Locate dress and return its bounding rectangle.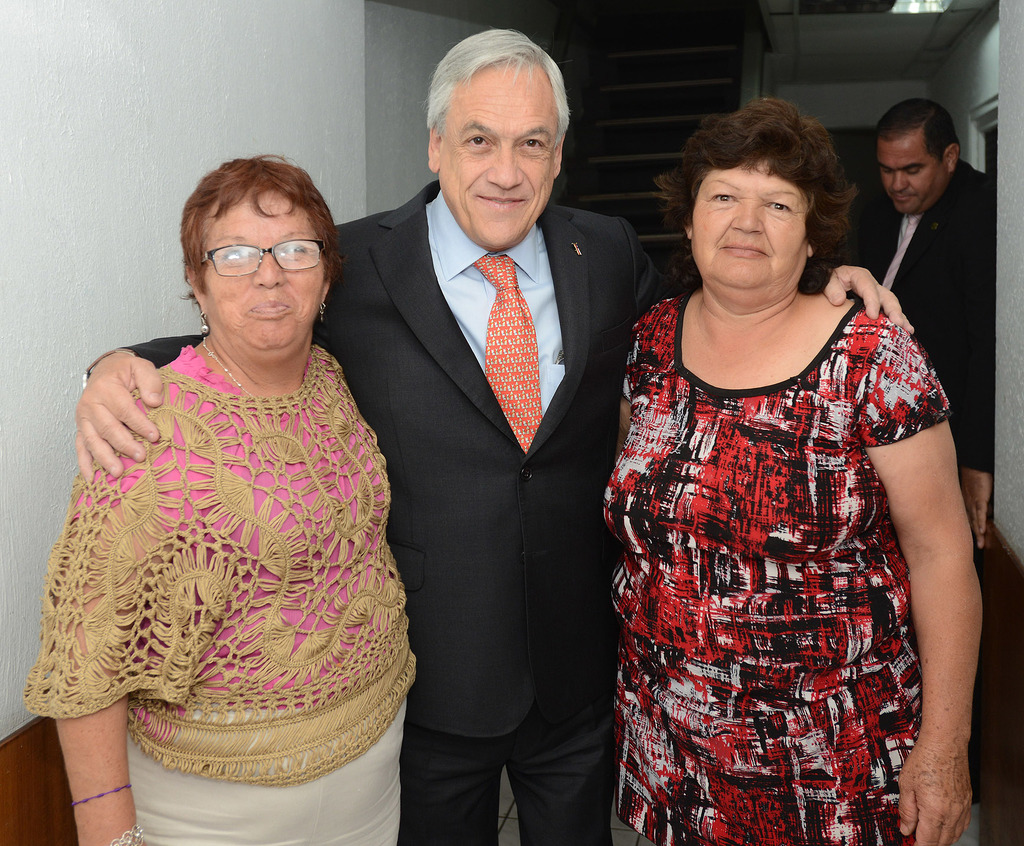
detection(601, 241, 979, 818).
